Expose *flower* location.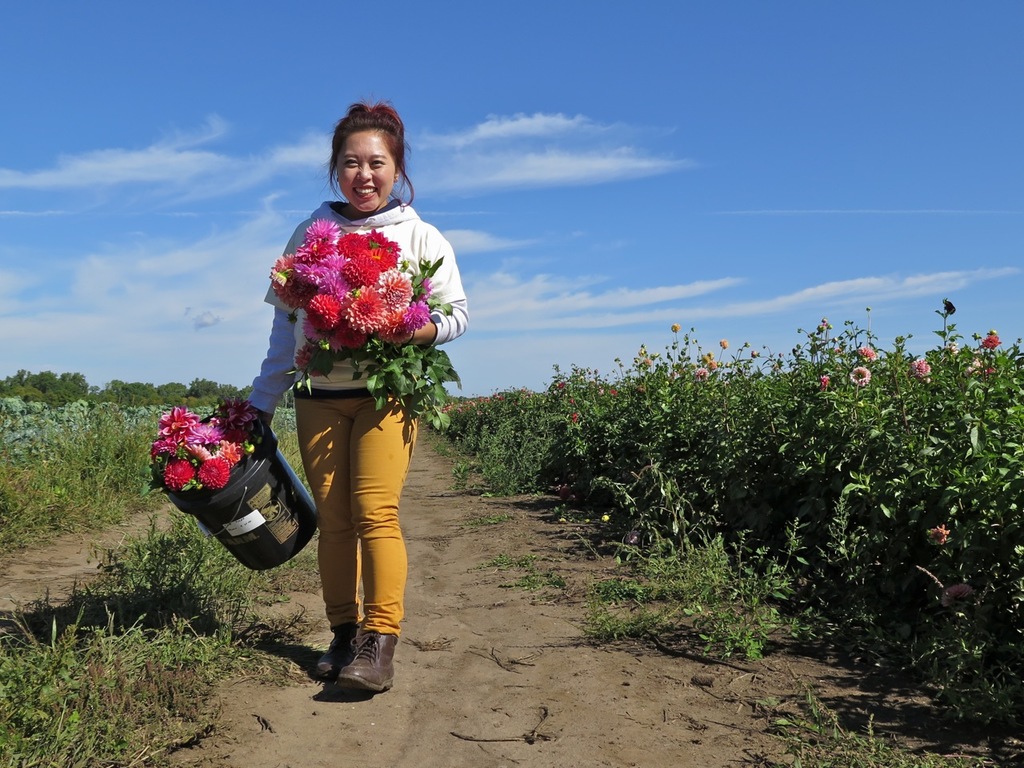
Exposed at [left=346, top=290, right=390, bottom=332].
